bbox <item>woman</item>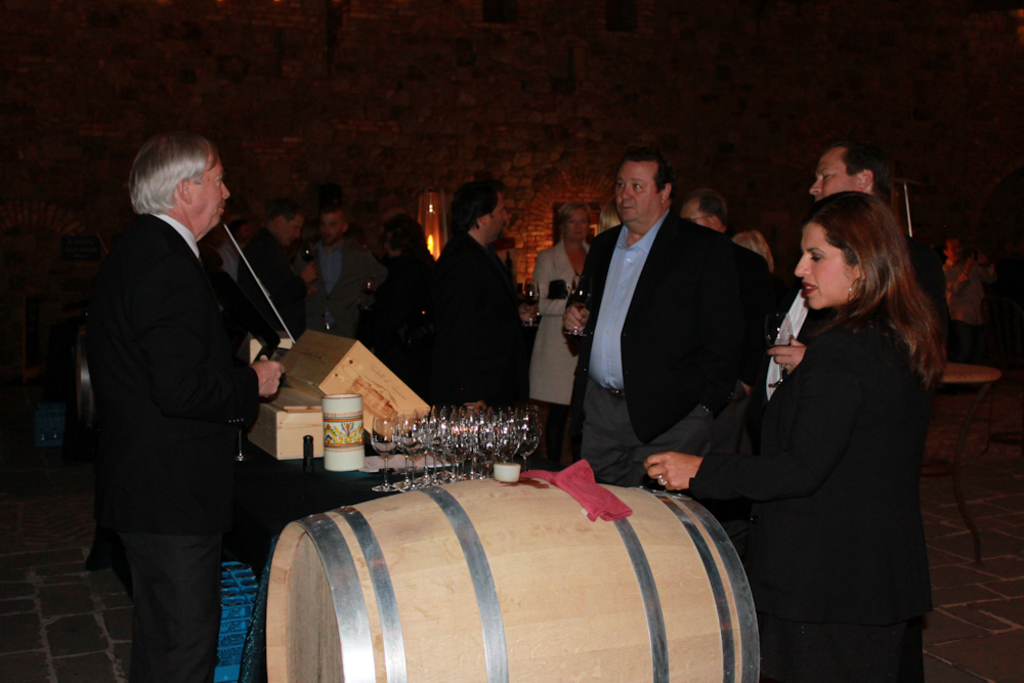
<region>528, 199, 595, 466</region>
